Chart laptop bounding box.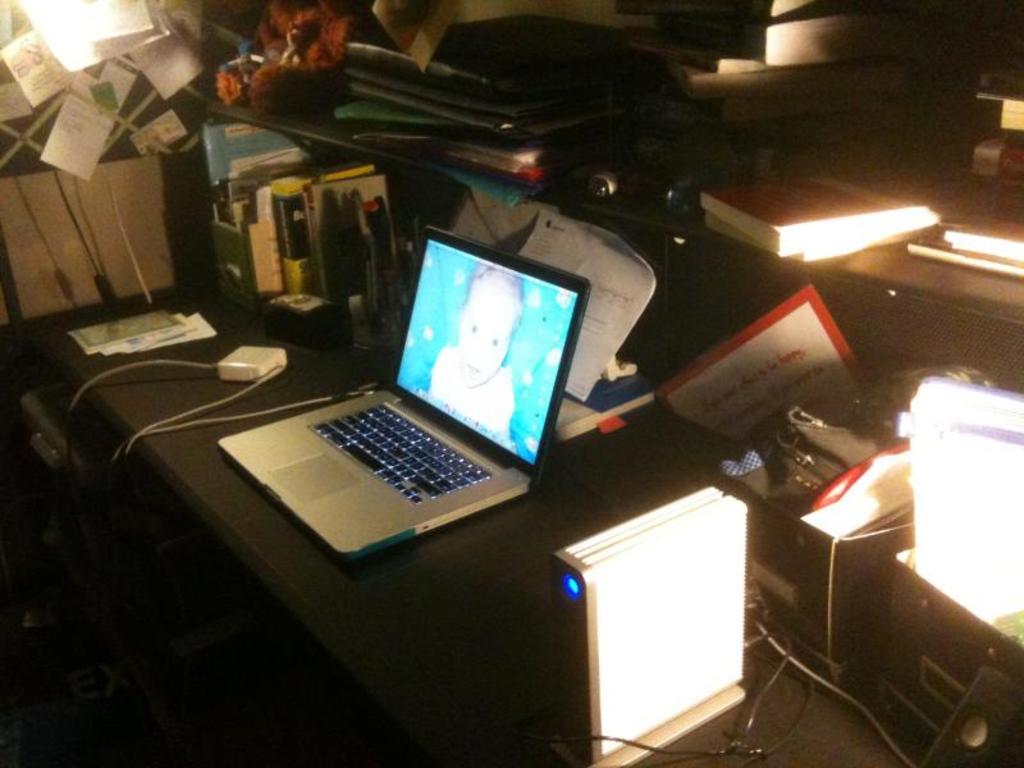
Charted: detection(173, 216, 621, 581).
